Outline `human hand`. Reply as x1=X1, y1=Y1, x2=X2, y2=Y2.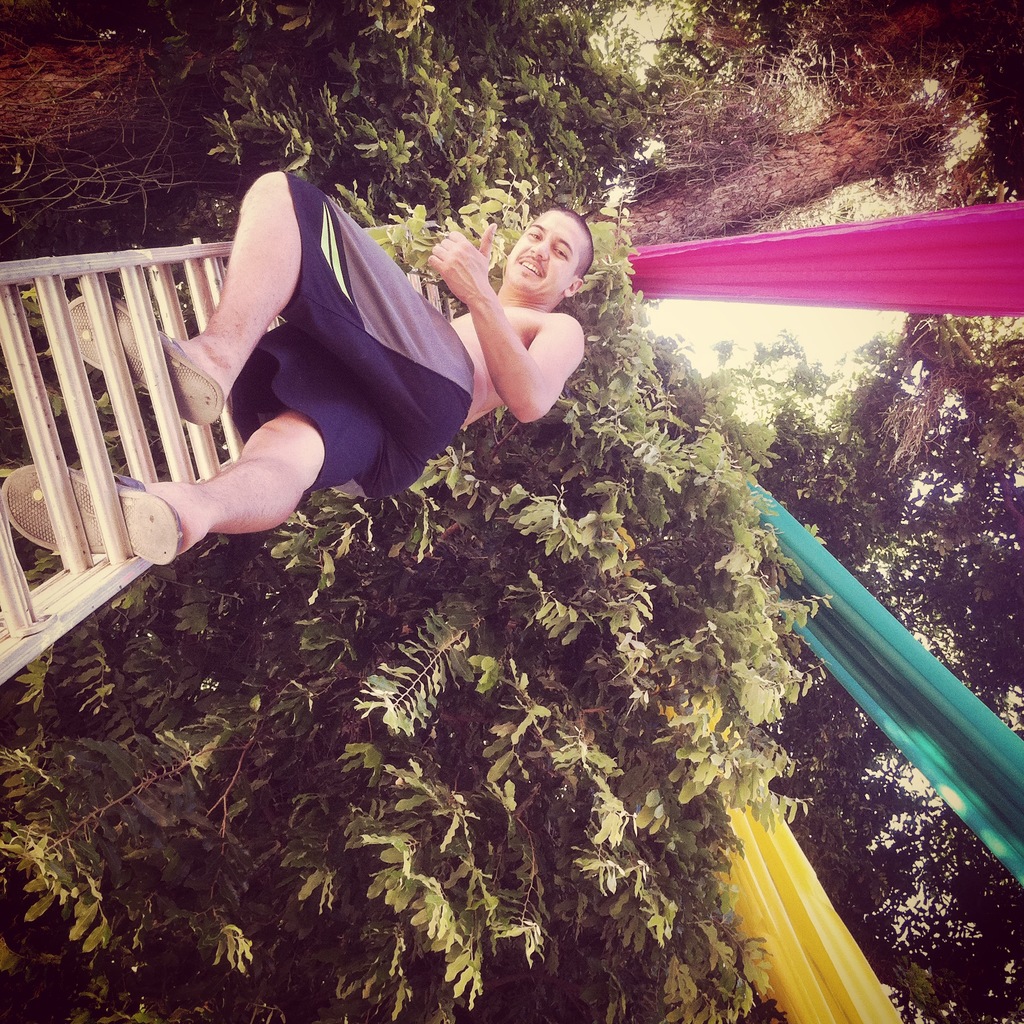
x1=431, y1=221, x2=495, y2=307.
